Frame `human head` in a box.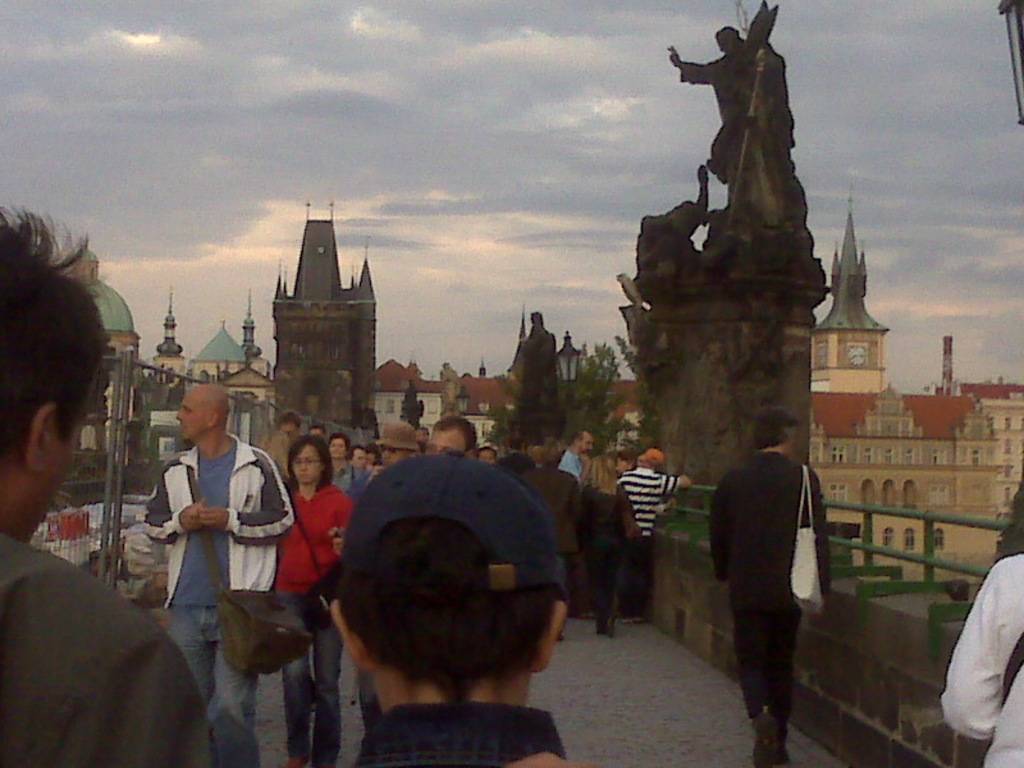
[x1=617, y1=448, x2=634, y2=471].
